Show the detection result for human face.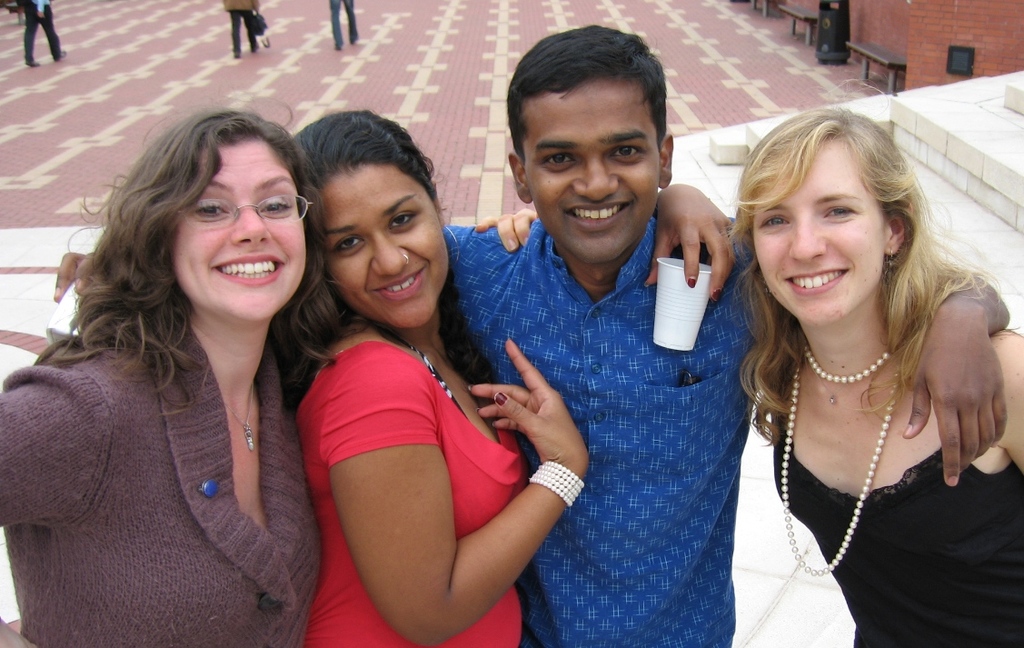
{"left": 171, "top": 137, "right": 303, "bottom": 326}.
